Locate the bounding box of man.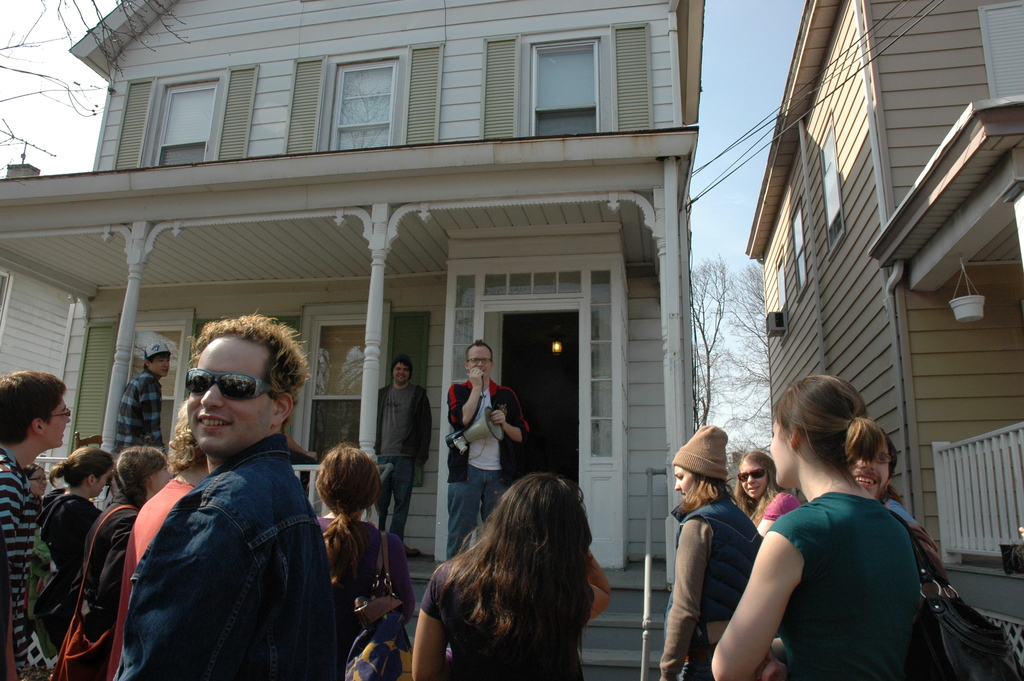
Bounding box: x1=124 y1=427 x2=339 y2=680.
